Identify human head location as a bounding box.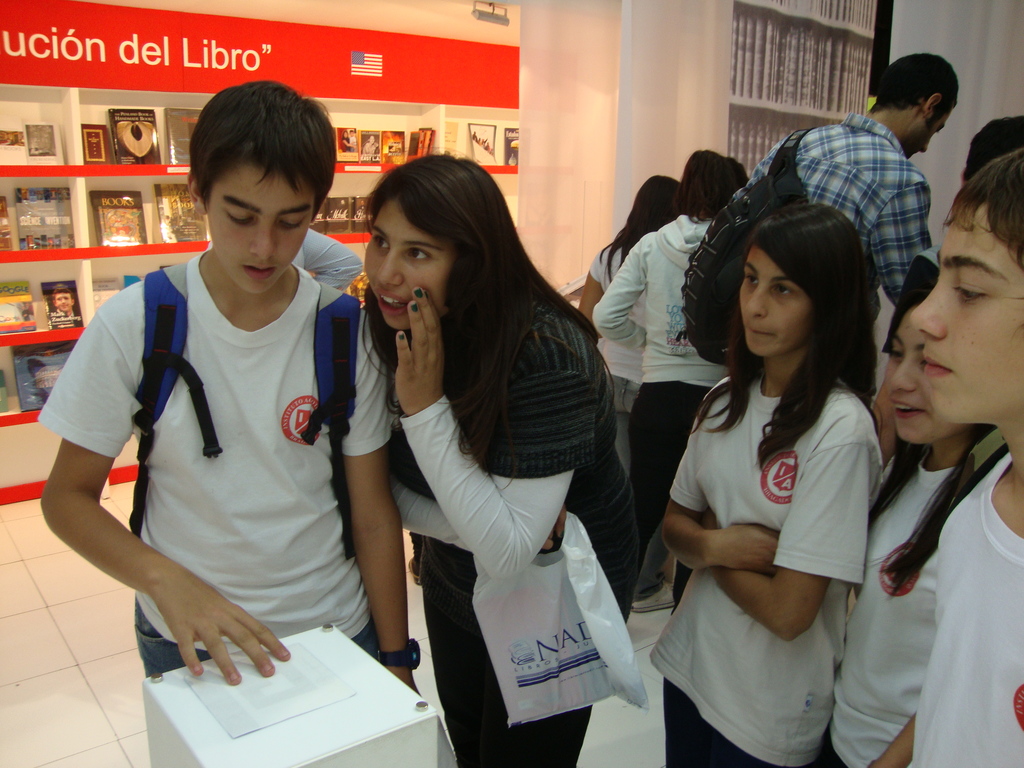
pyautogui.locateOnScreen(368, 134, 374, 142).
